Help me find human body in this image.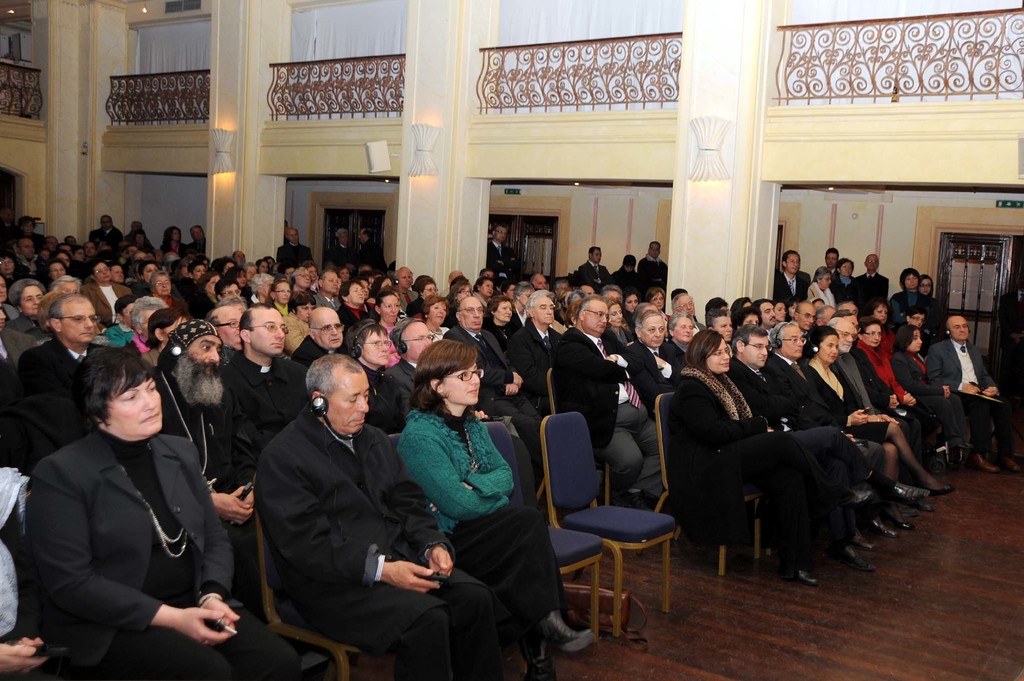
Found it: bbox(19, 326, 228, 680).
